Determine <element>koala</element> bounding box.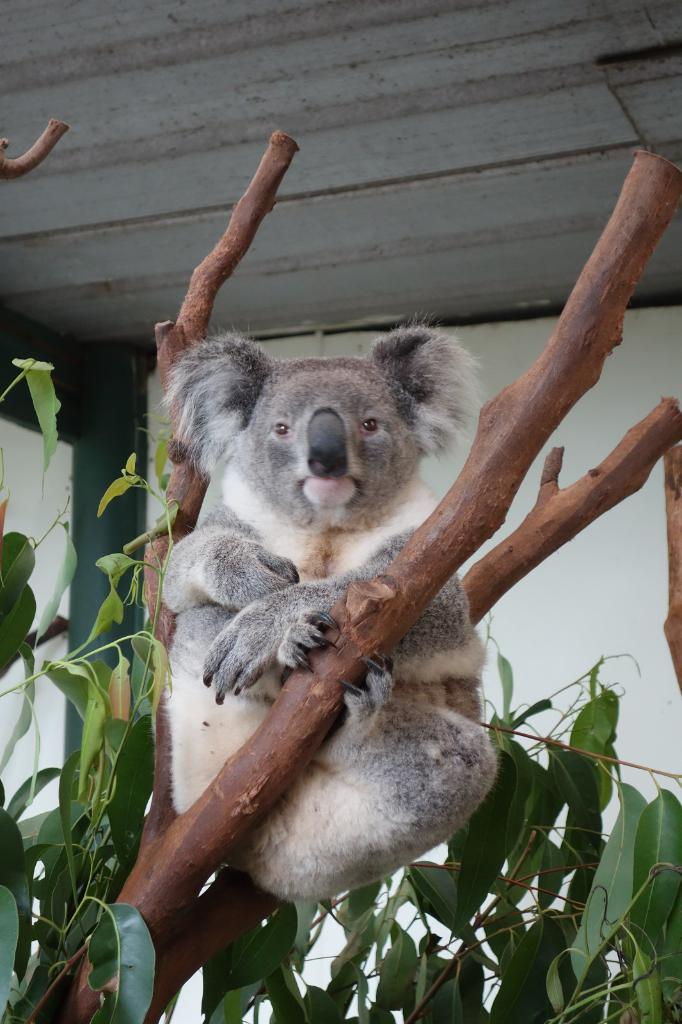
Determined: (x1=162, y1=323, x2=498, y2=903).
